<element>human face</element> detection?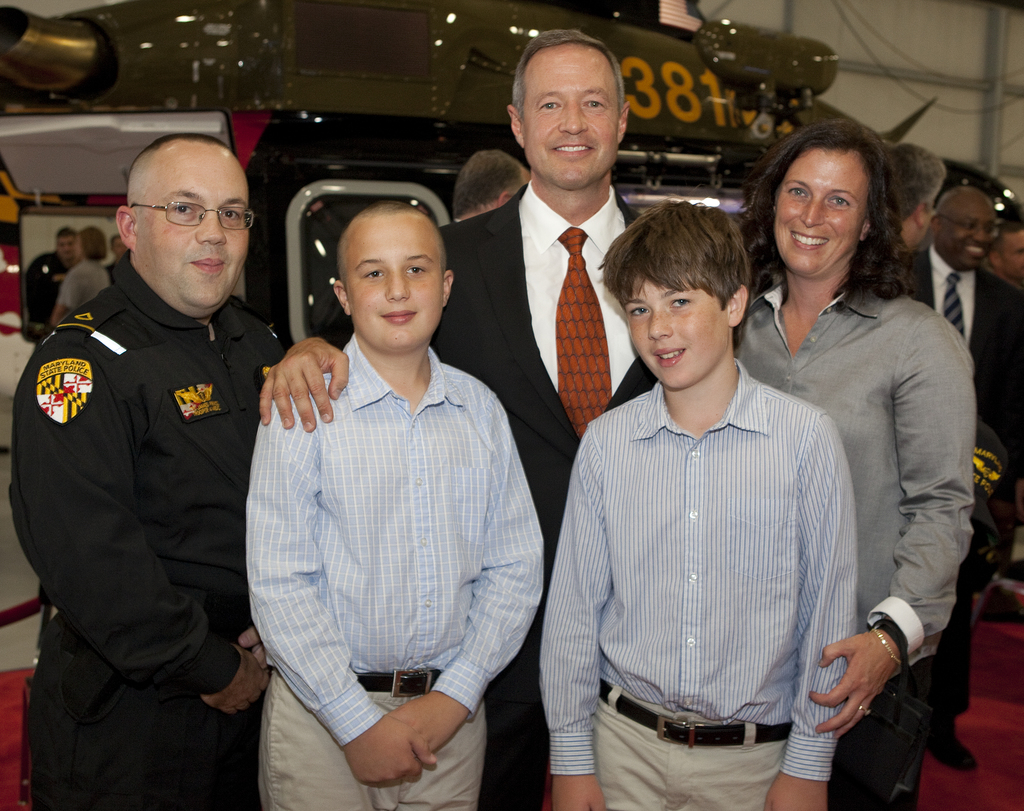
525/58/626/188
